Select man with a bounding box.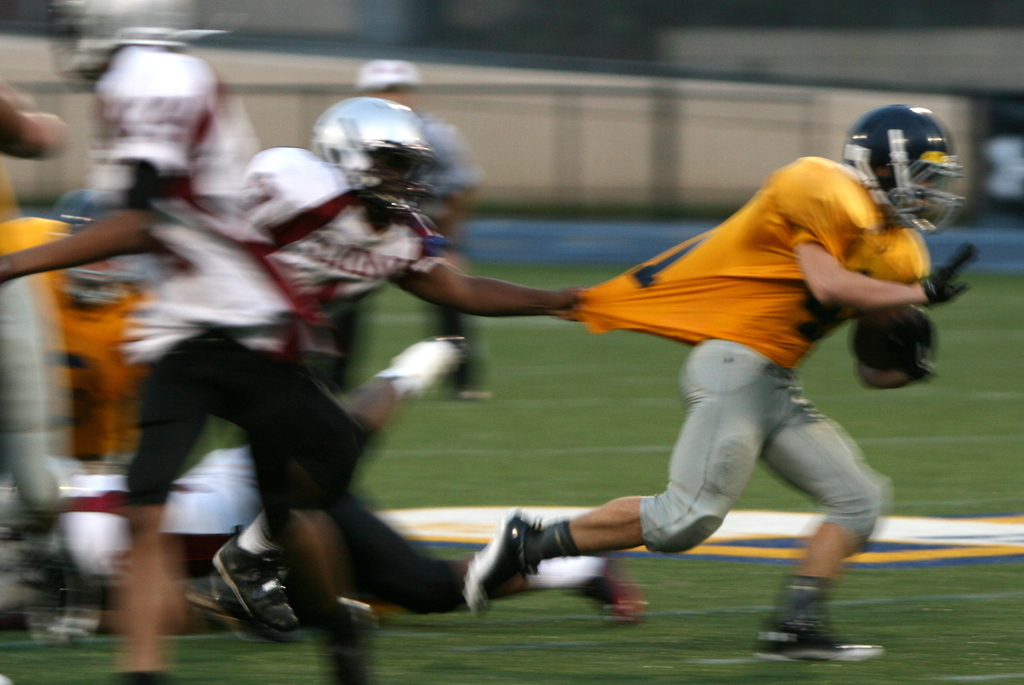
BBox(0, 0, 378, 684).
